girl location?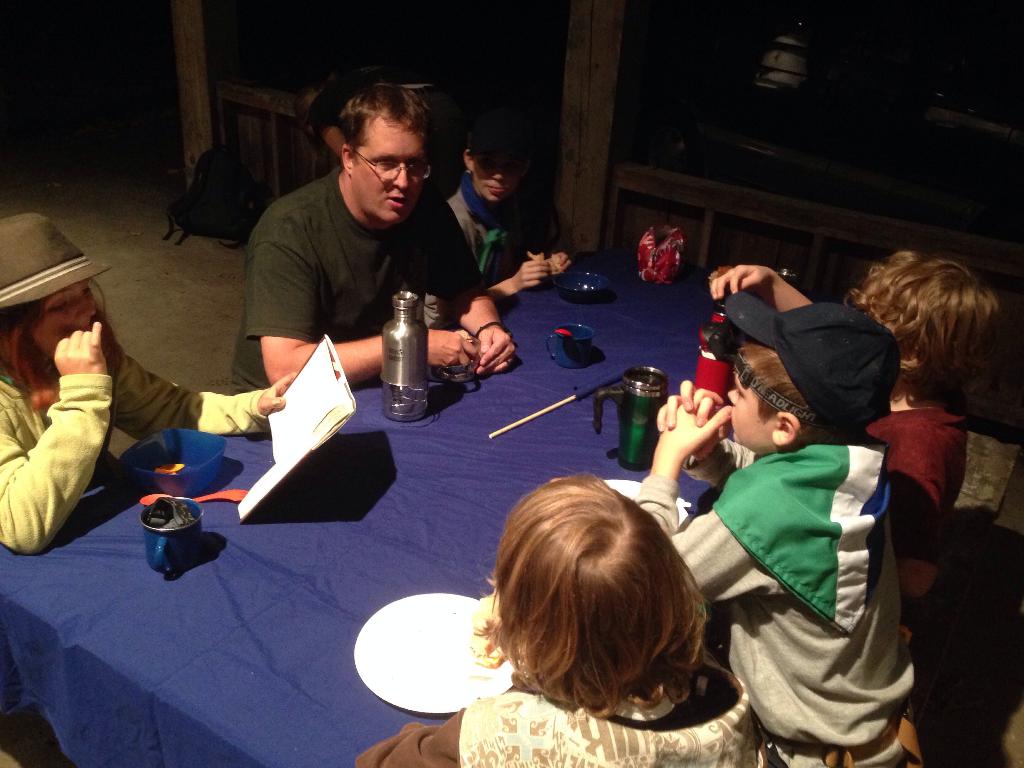
402 460 752 767
